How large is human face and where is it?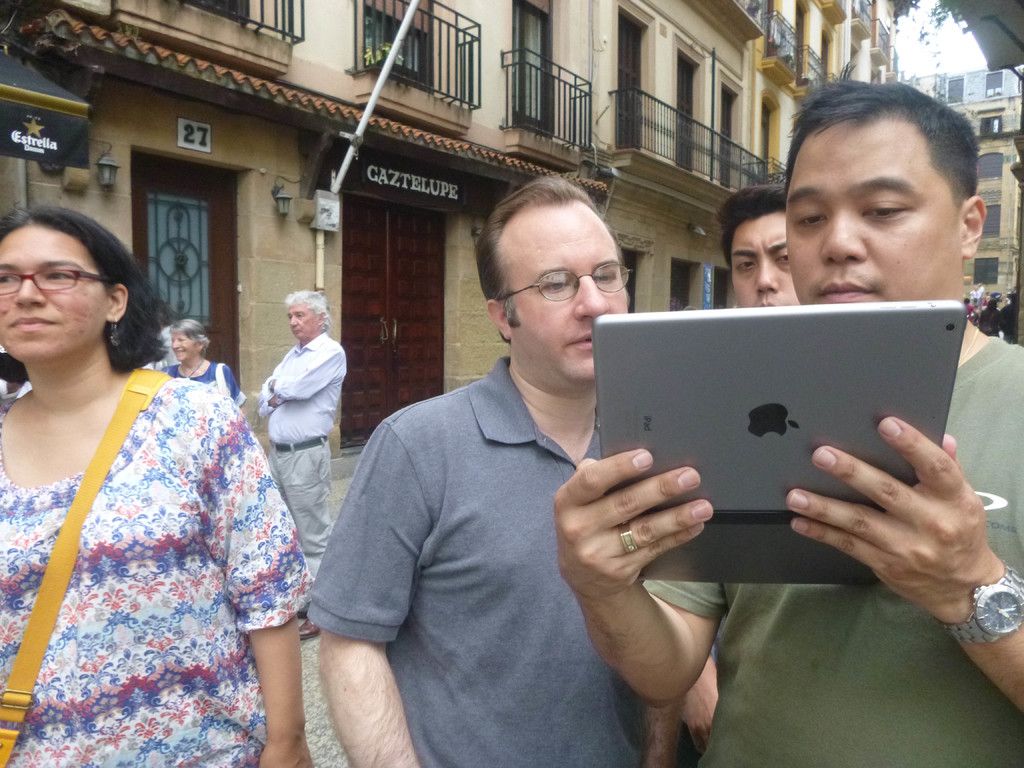
Bounding box: (510,205,629,380).
